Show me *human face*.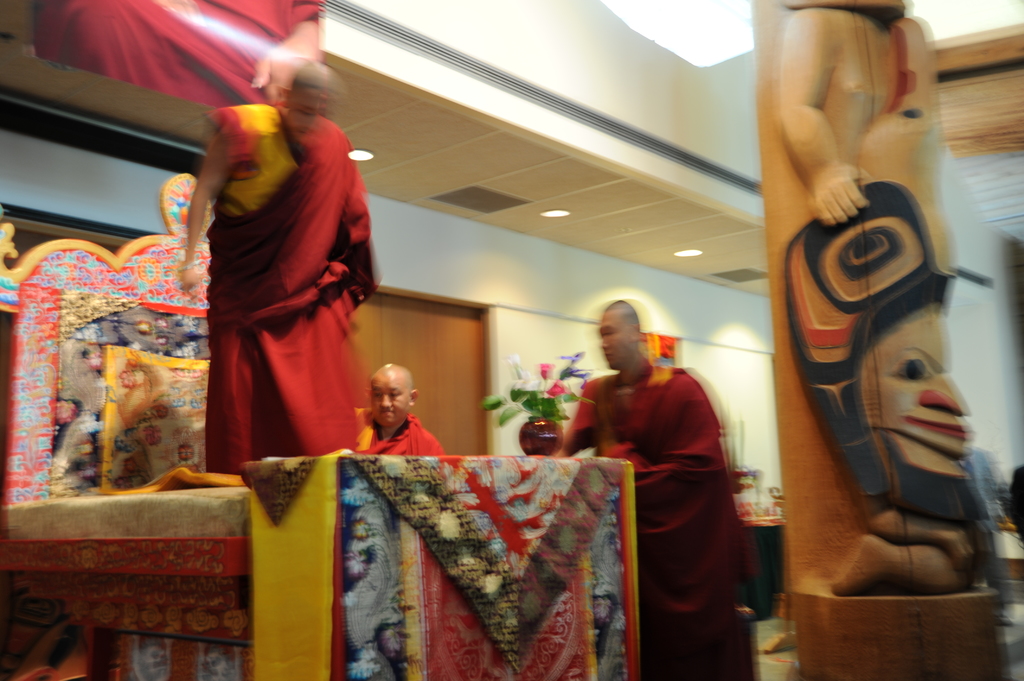
*human face* is here: region(289, 86, 326, 135).
